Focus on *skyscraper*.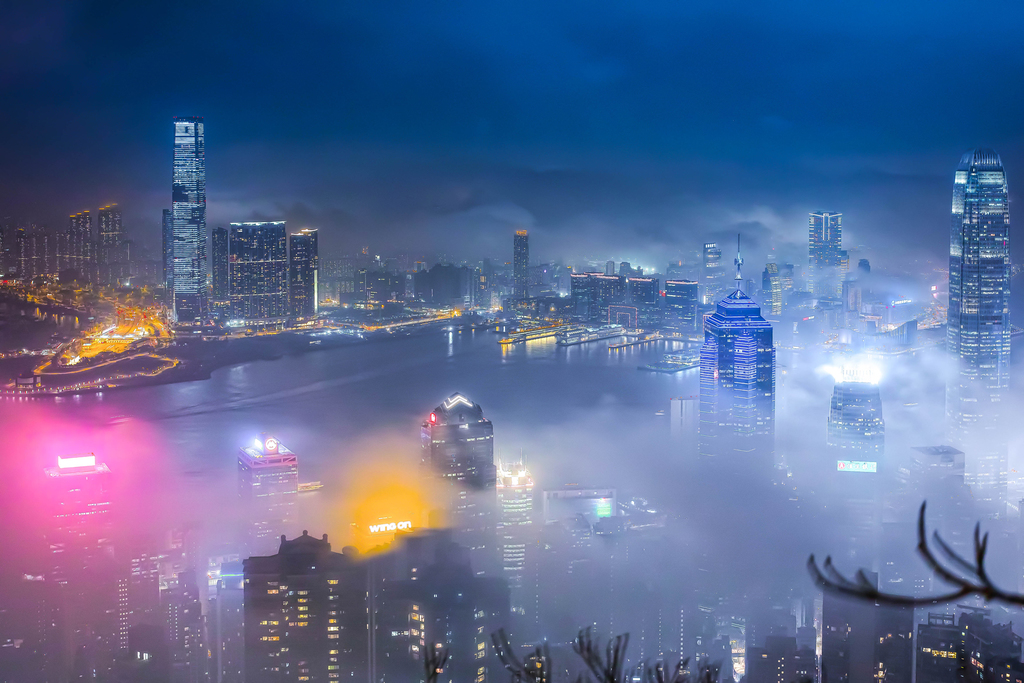
Focused at box(810, 207, 854, 318).
